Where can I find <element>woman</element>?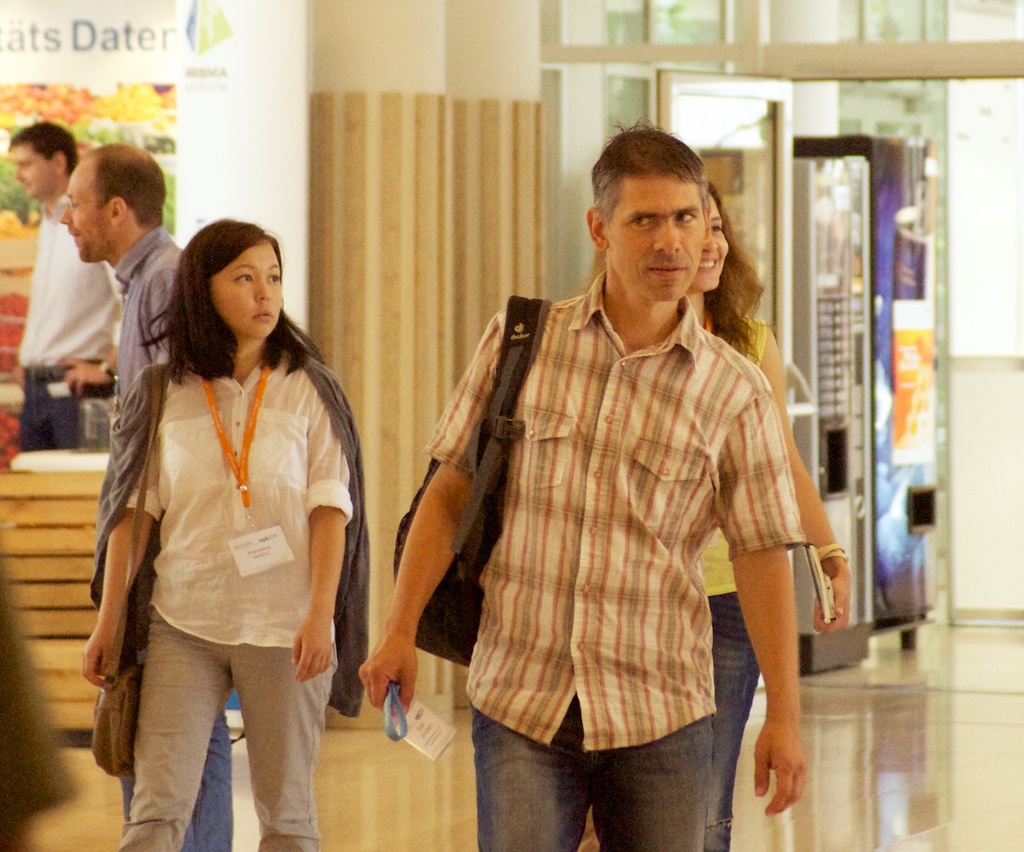
You can find it at rect(576, 178, 852, 851).
